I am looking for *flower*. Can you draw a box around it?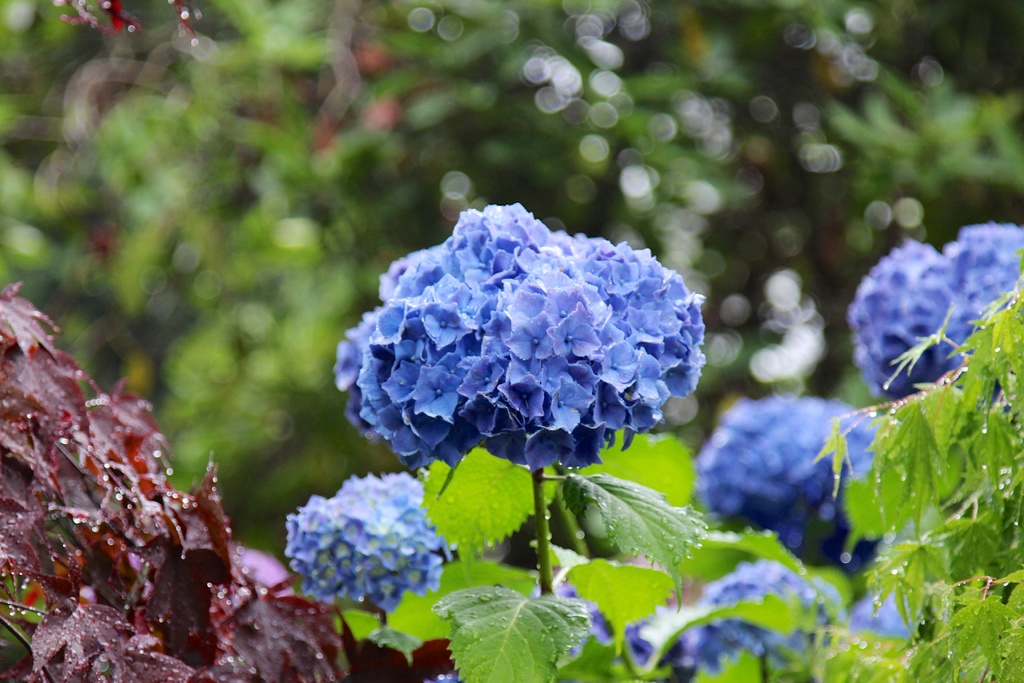
Sure, the bounding box is box=[351, 191, 701, 528].
